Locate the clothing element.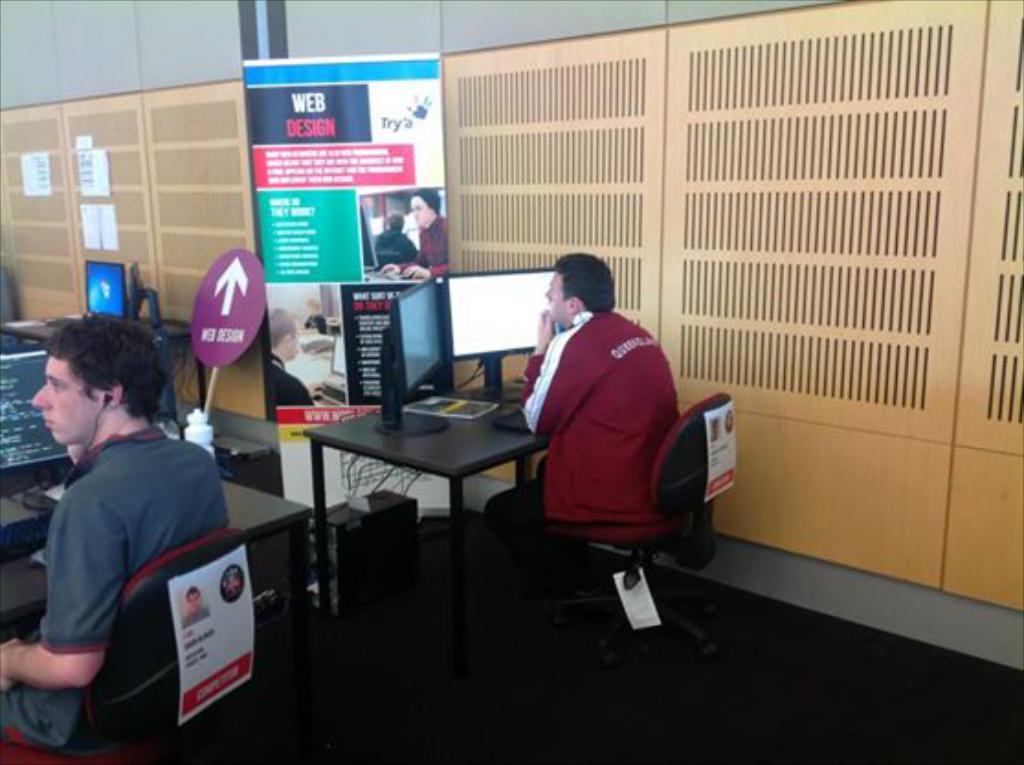
Element bbox: <box>270,352,321,418</box>.
